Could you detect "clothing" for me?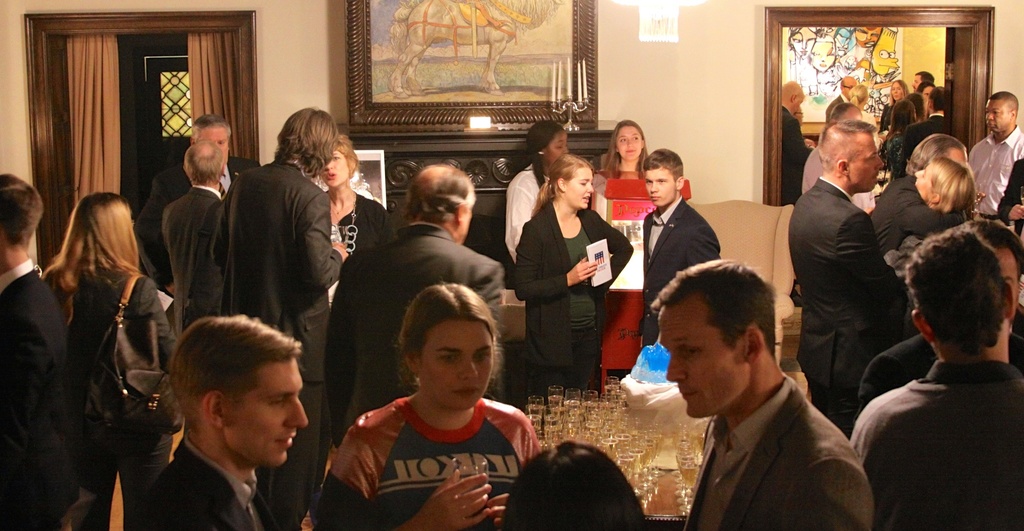
Detection result: [left=680, top=369, right=874, bottom=530].
